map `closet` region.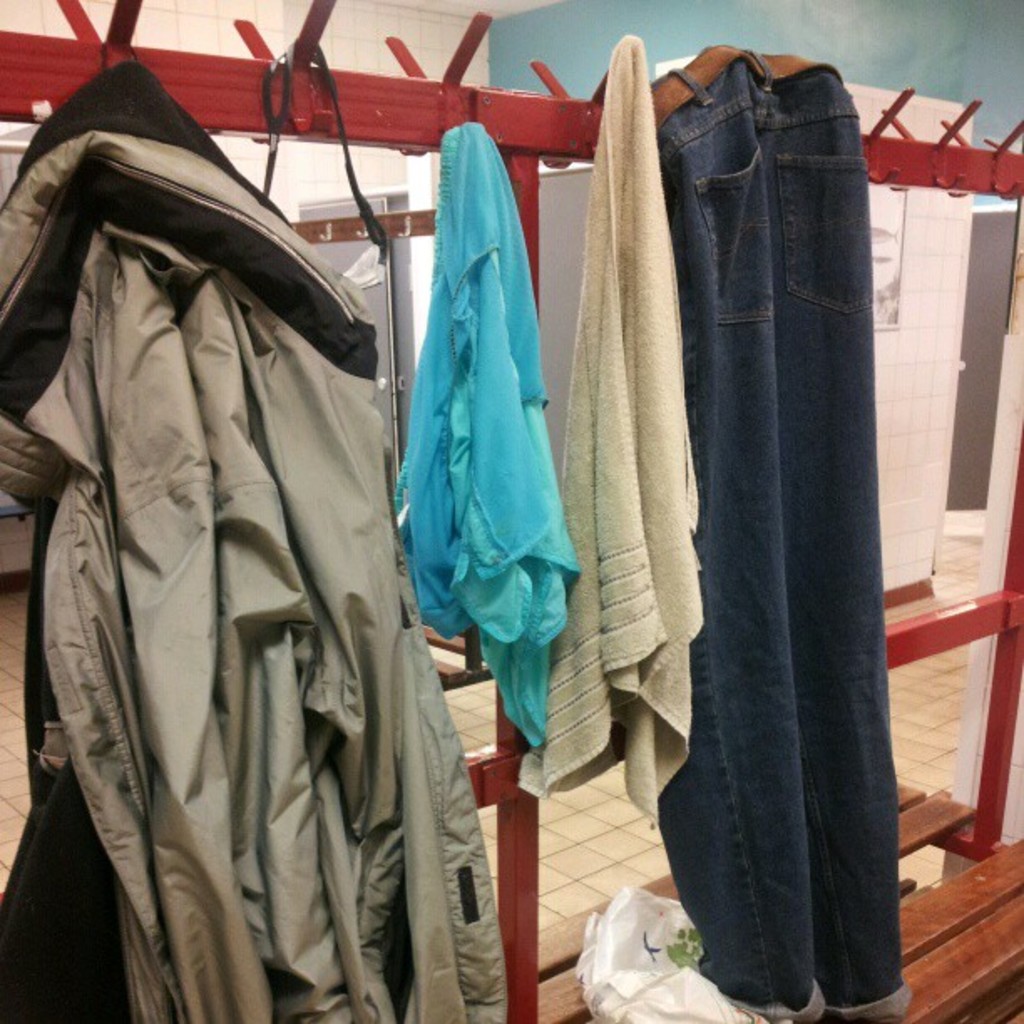
Mapped to bbox(0, 0, 939, 1023).
